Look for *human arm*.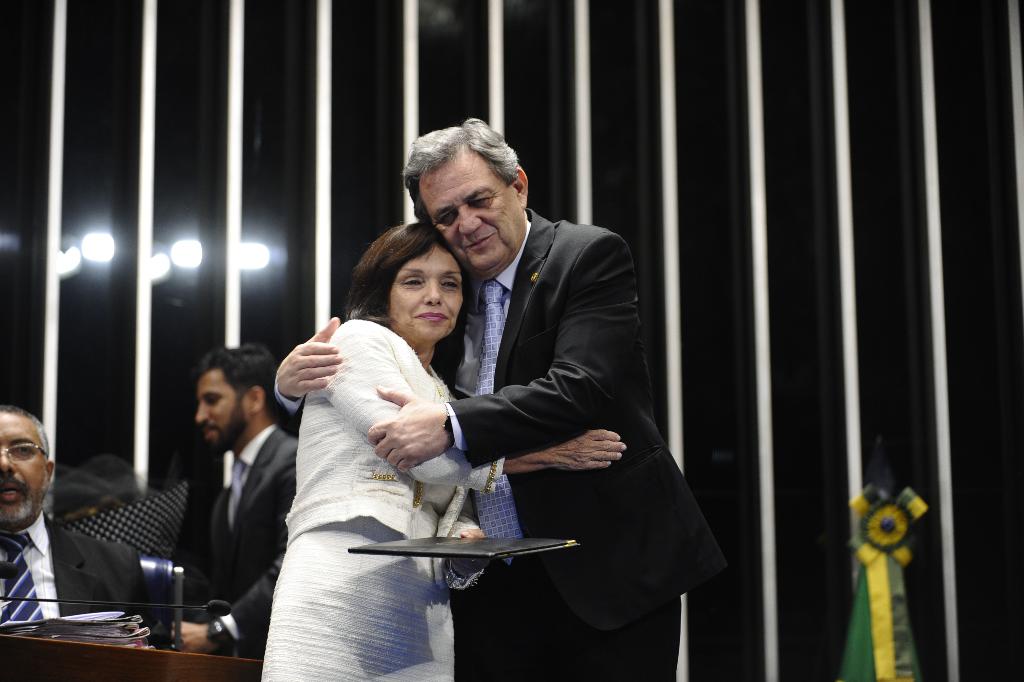
Found: (444,494,494,592).
